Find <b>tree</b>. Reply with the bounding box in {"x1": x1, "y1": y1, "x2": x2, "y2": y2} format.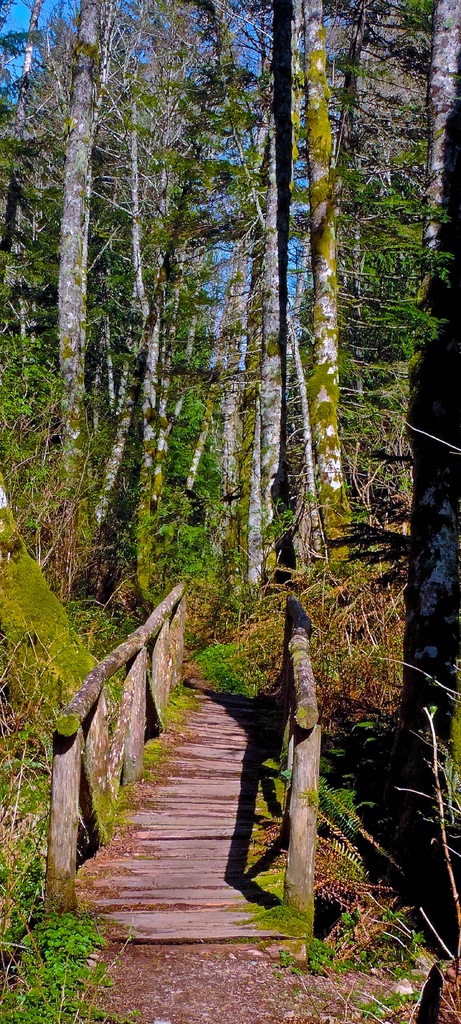
{"x1": 247, "y1": 0, "x2": 456, "y2": 589}.
